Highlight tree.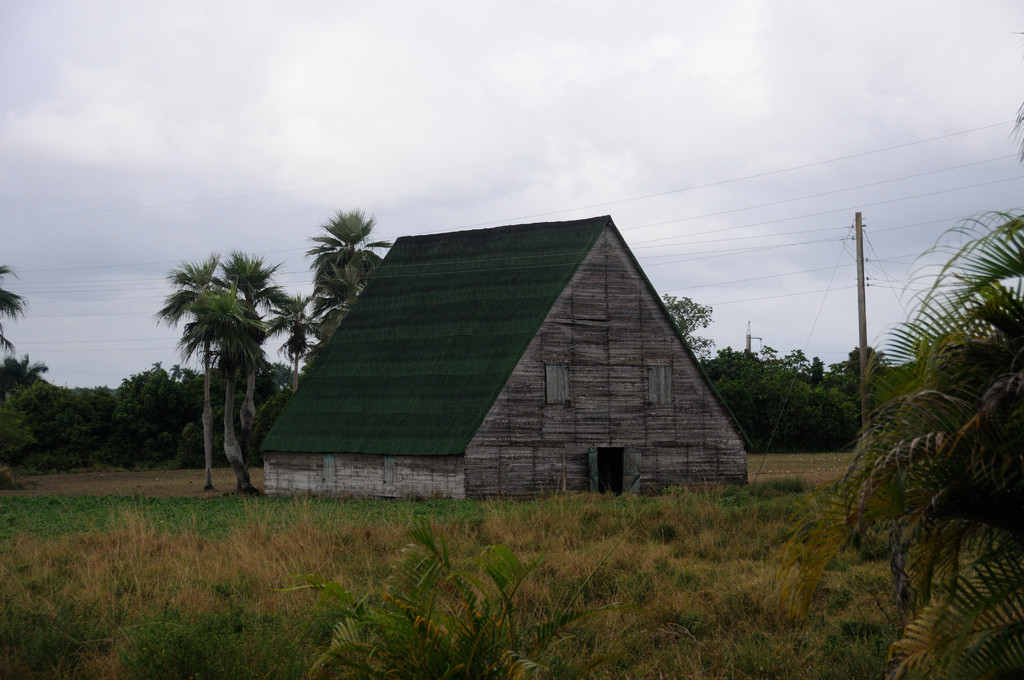
Highlighted region: BBox(657, 291, 714, 364).
